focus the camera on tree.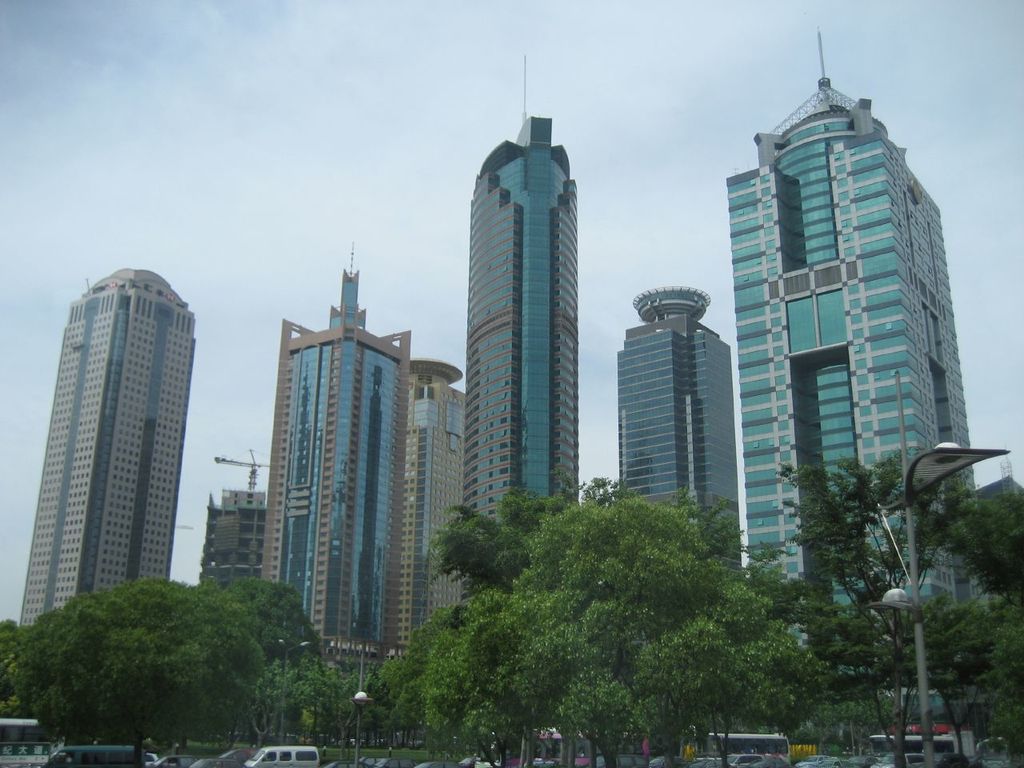
Focus region: pyautogui.locateOnScreen(899, 590, 997, 767).
